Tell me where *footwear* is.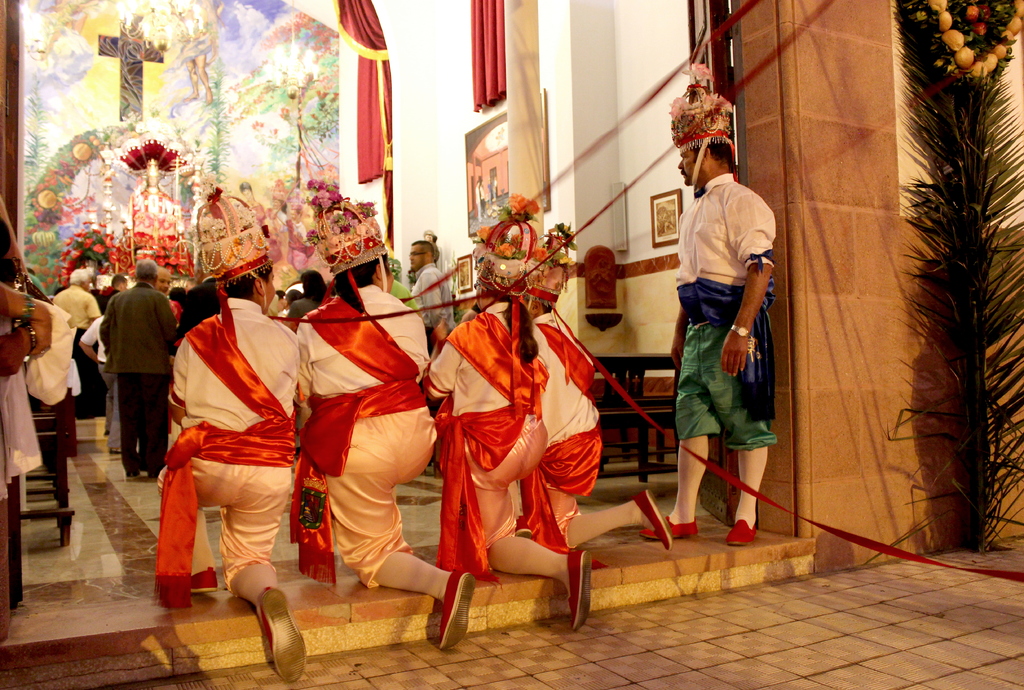
*footwear* is at 436, 575, 470, 645.
